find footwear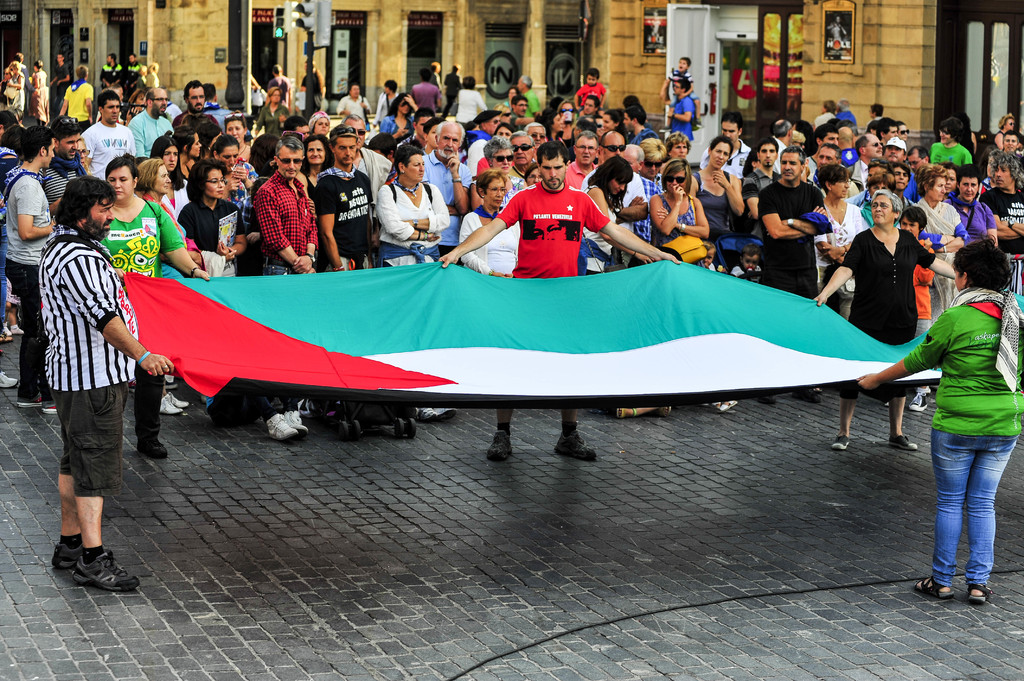
pyautogui.locateOnScreen(292, 397, 317, 417)
